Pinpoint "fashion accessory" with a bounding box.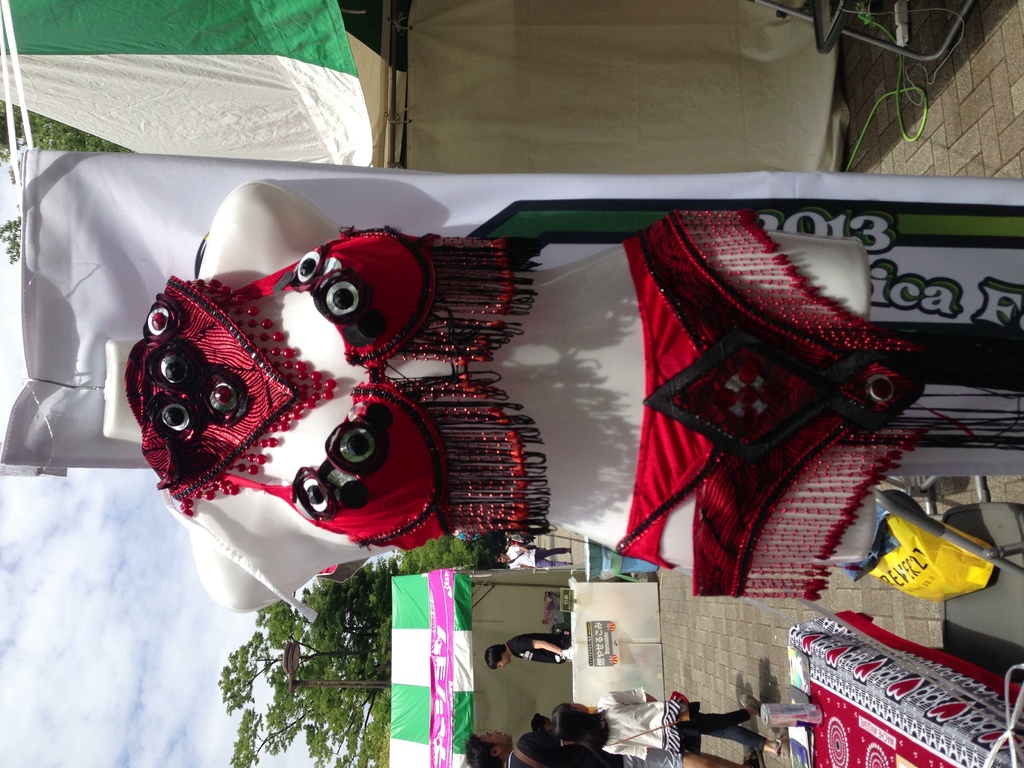
box(737, 693, 761, 718).
